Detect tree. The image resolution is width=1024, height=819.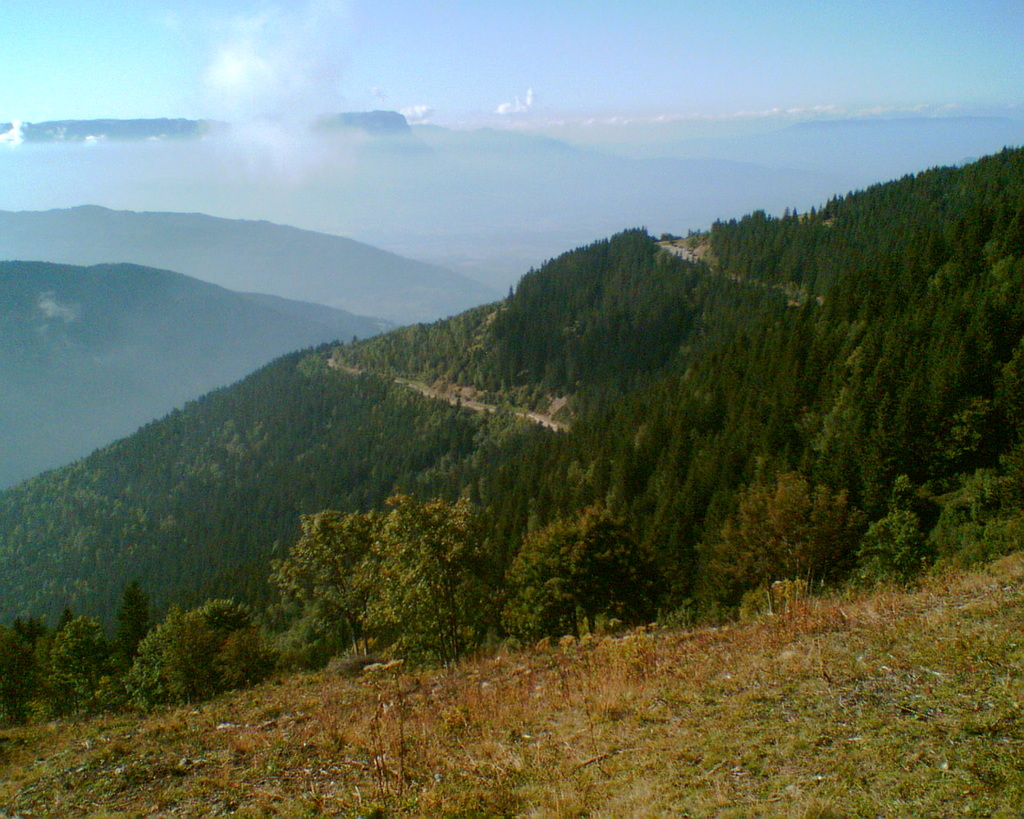
894,473,932,547.
